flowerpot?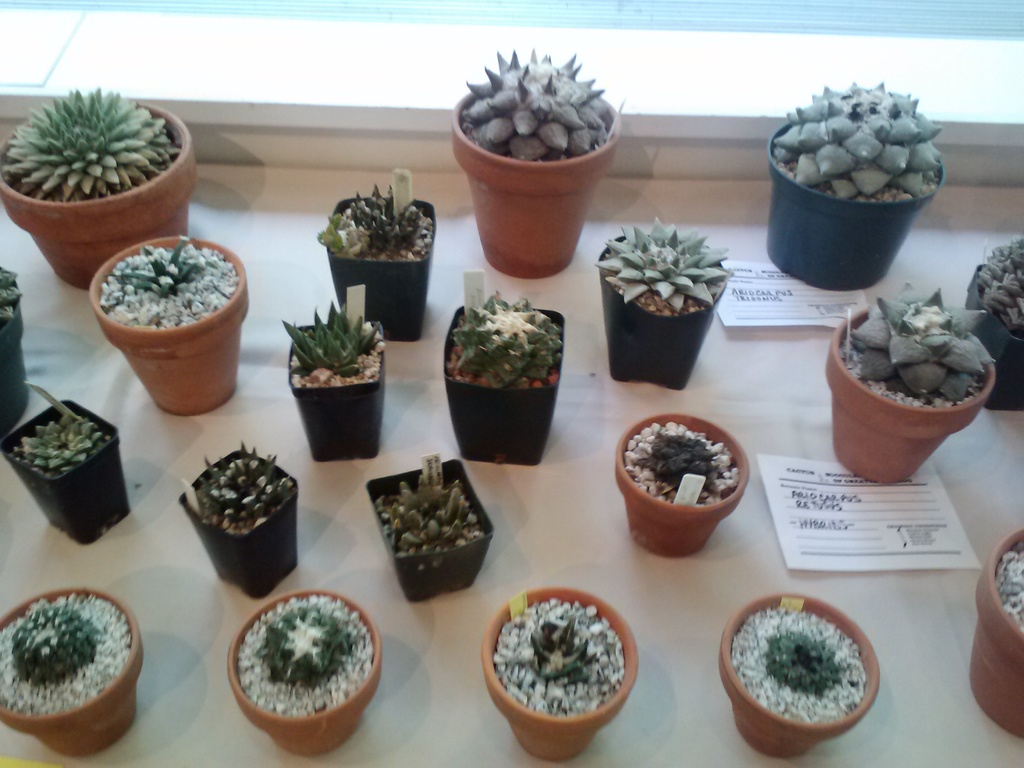
0 393 121 549
